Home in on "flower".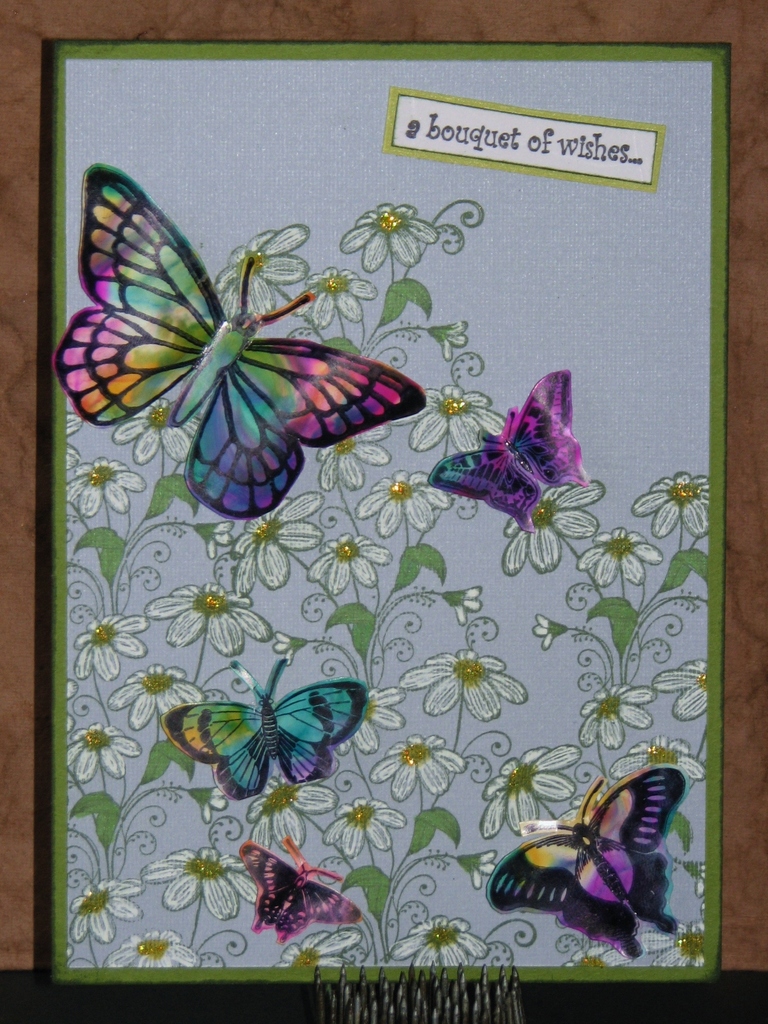
Homed in at select_region(324, 687, 407, 762).
